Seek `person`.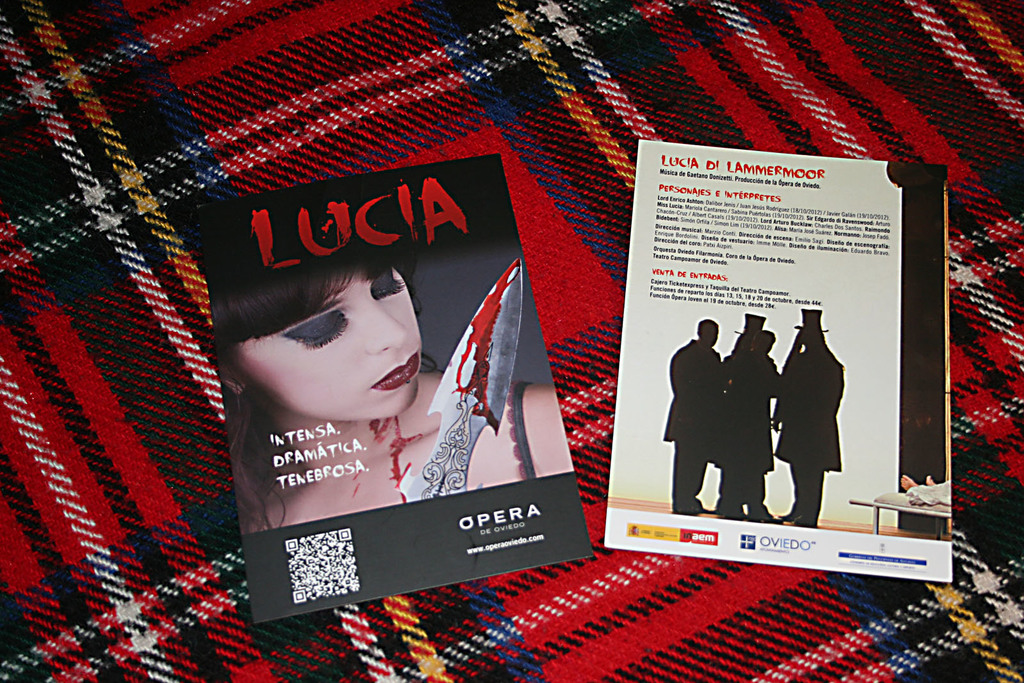
[left=714, top=309, right=766, bottom=510].
